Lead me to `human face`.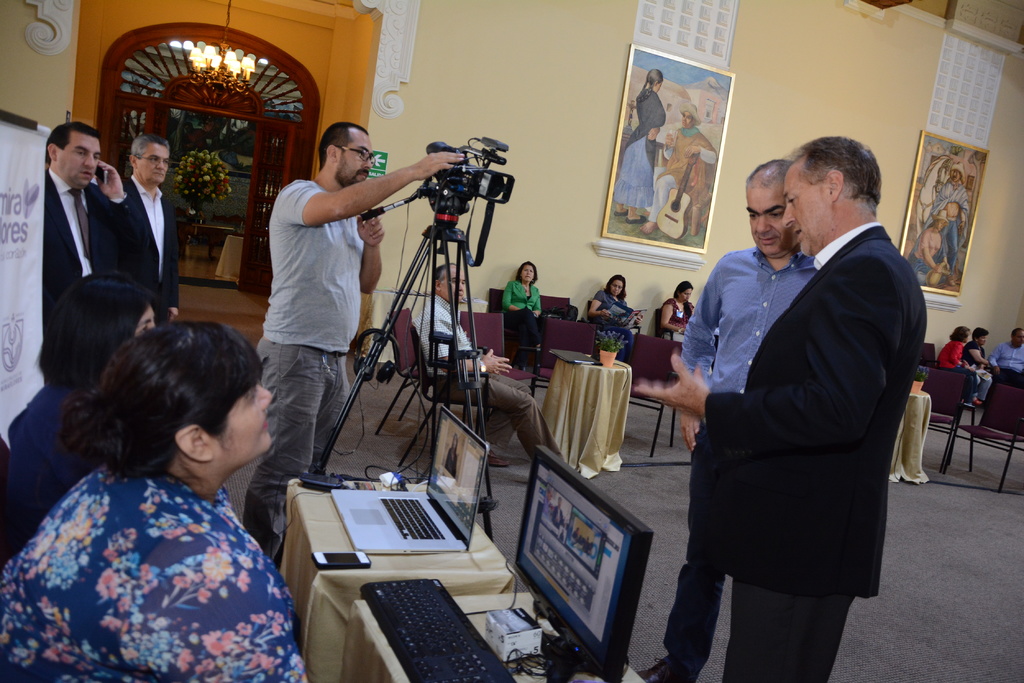
Lead to pyautogui.locateOnScreen(442, 267, 466, 305).
